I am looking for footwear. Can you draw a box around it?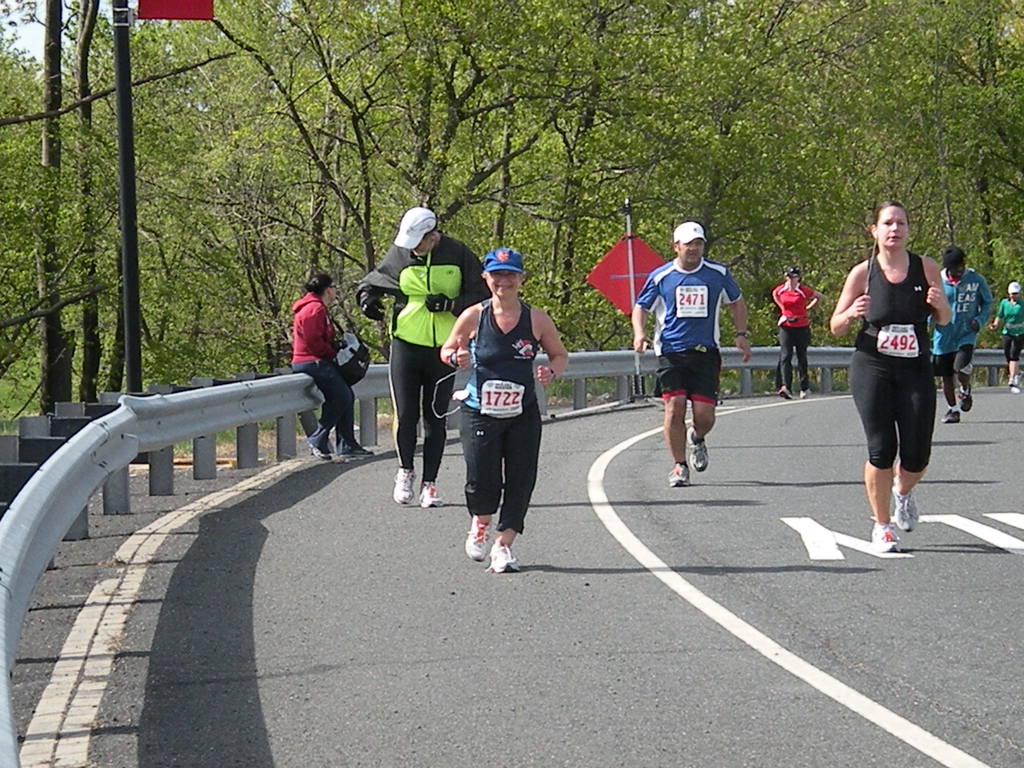
Sure, the bounding box is 466:515:491:564.
